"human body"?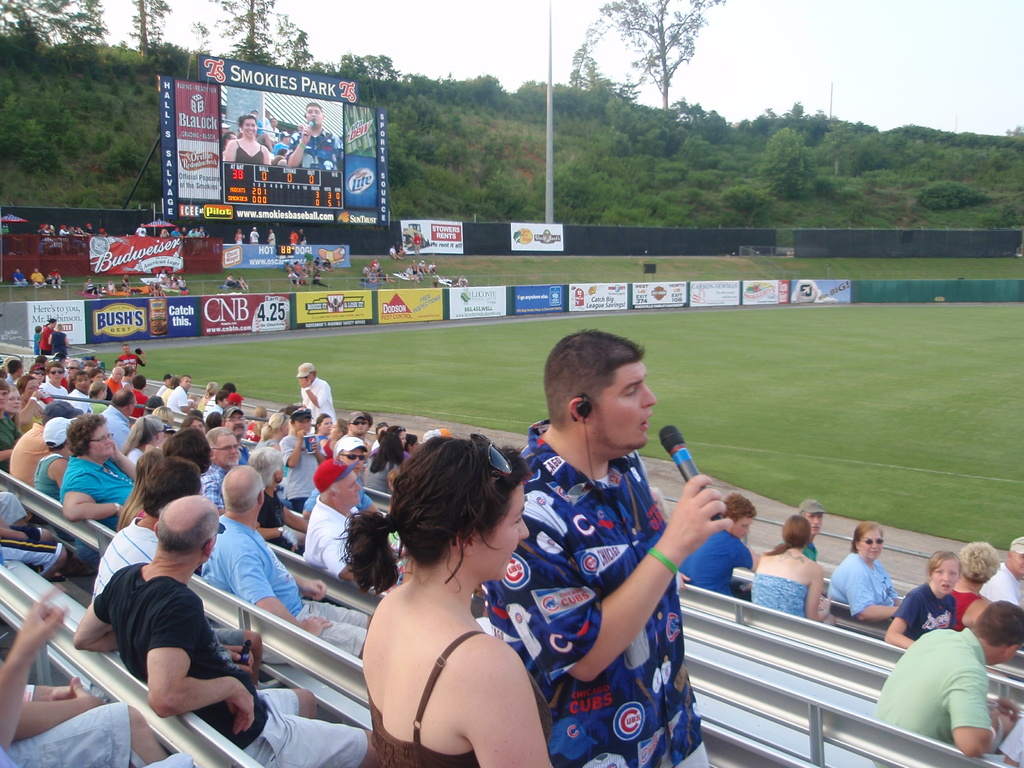
bbox=[148, 280, 161, 296]
